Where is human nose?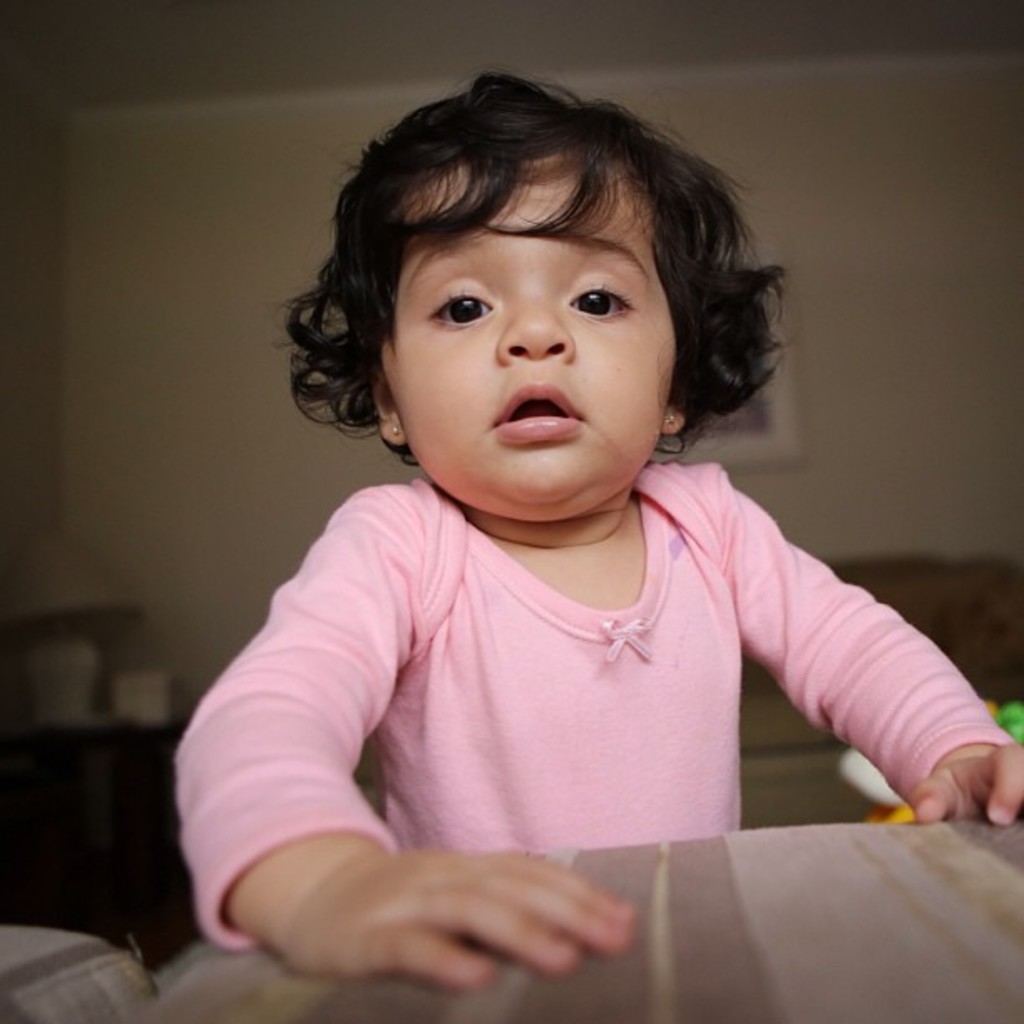
box=[495, 276, 574, 361].
